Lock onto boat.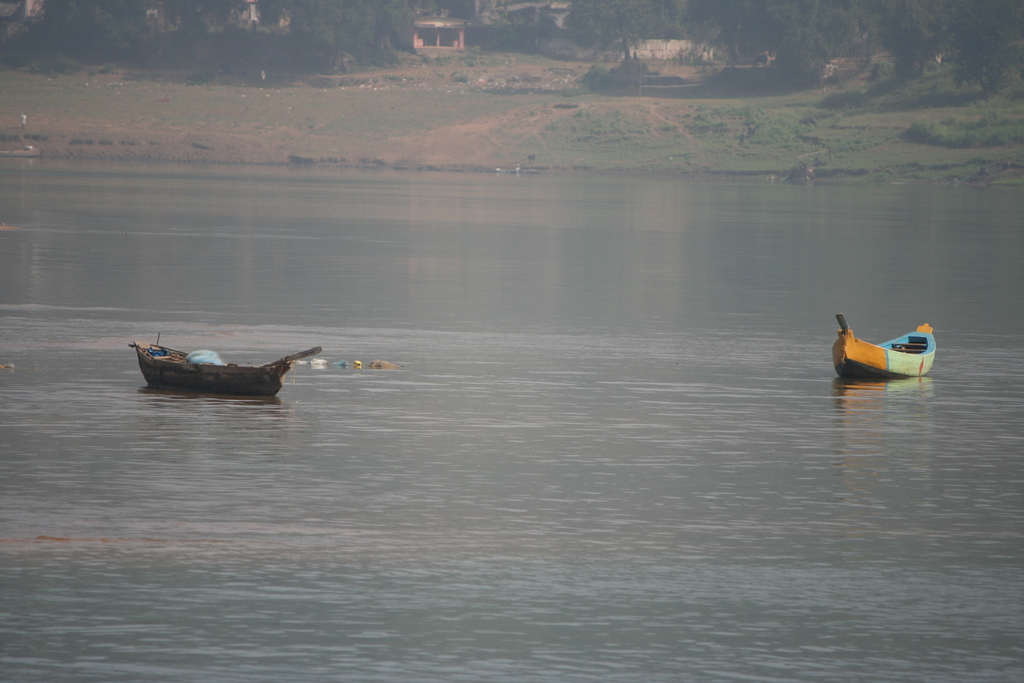
Locked: locate(122, 327, 329, 402).
